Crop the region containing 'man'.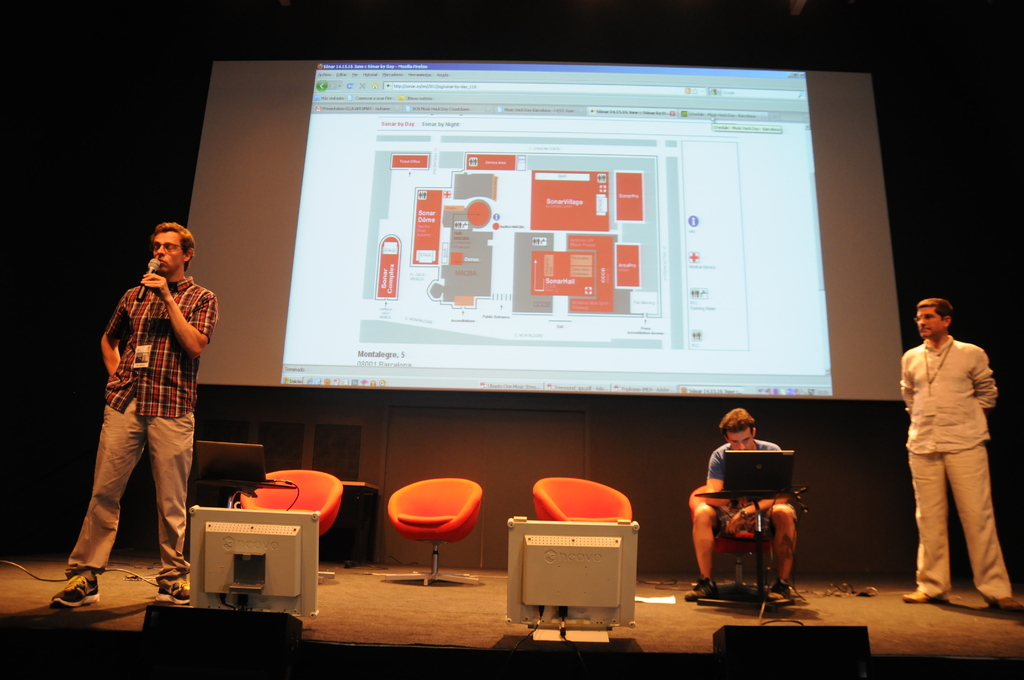
Crop region: pyautogui.locateOnScreen(683, 412, 811, 609).
